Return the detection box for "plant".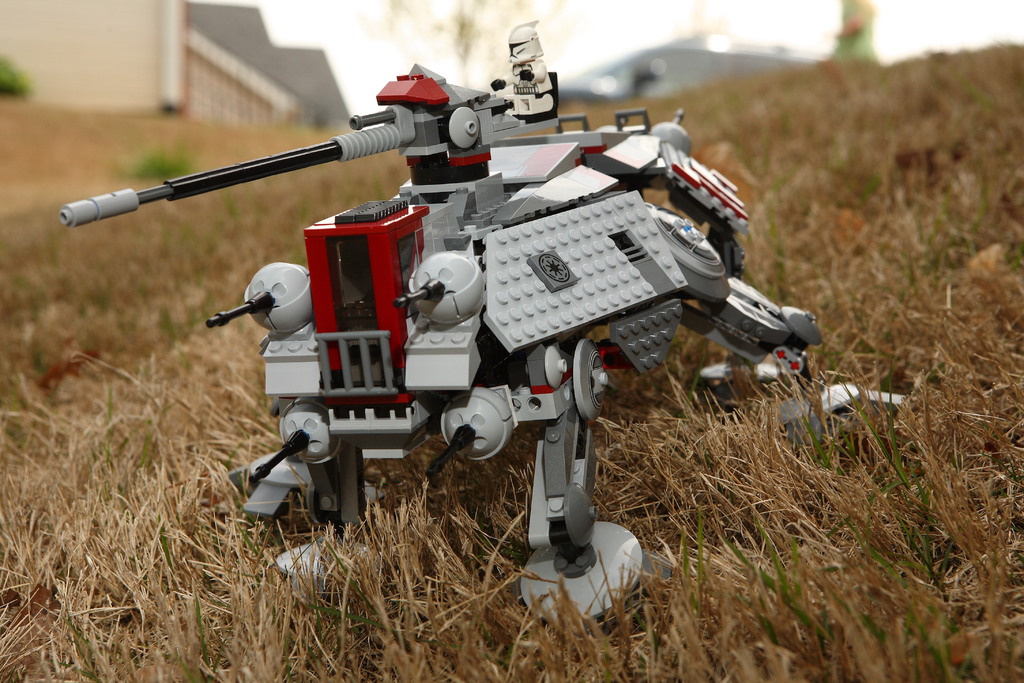
<region>0, 54, 36, 95</region>.
